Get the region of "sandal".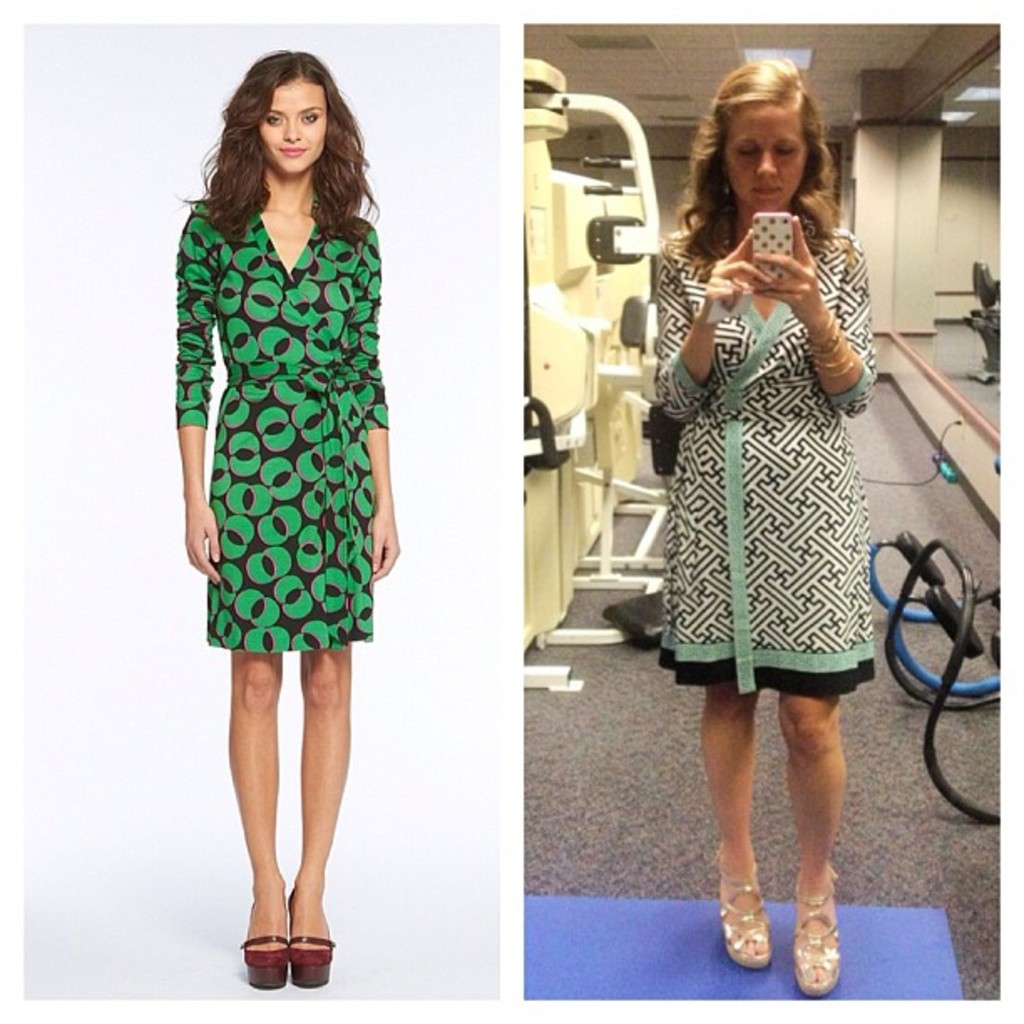
[x1=234, y1=893, x2=288, y2=986].
